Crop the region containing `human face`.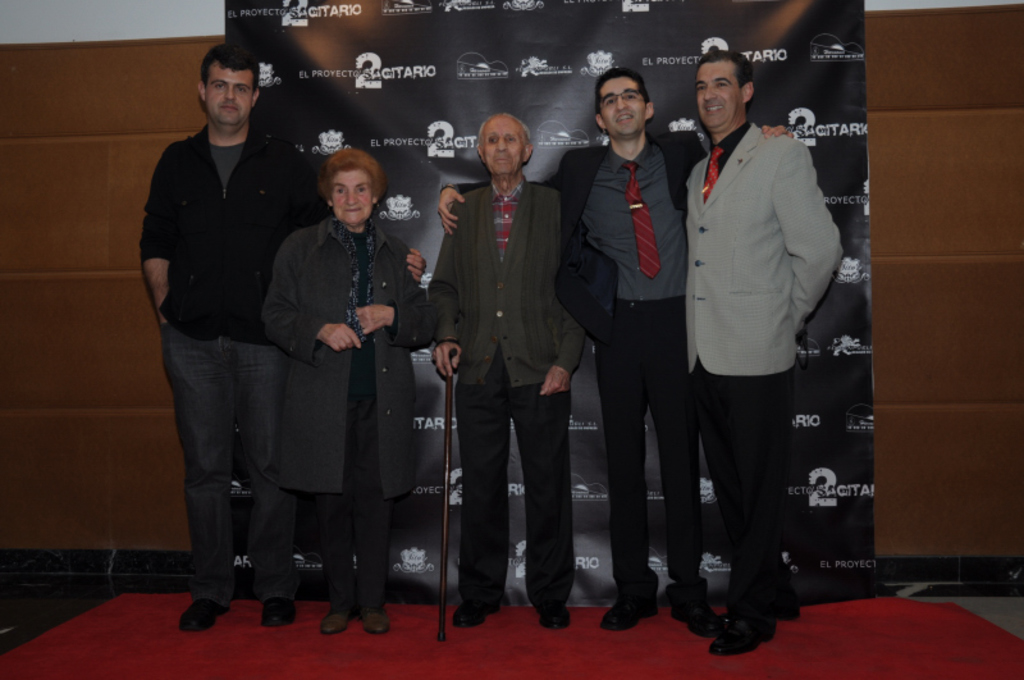
Crop region: [left=332, top=170, right=370, bottom=224].
